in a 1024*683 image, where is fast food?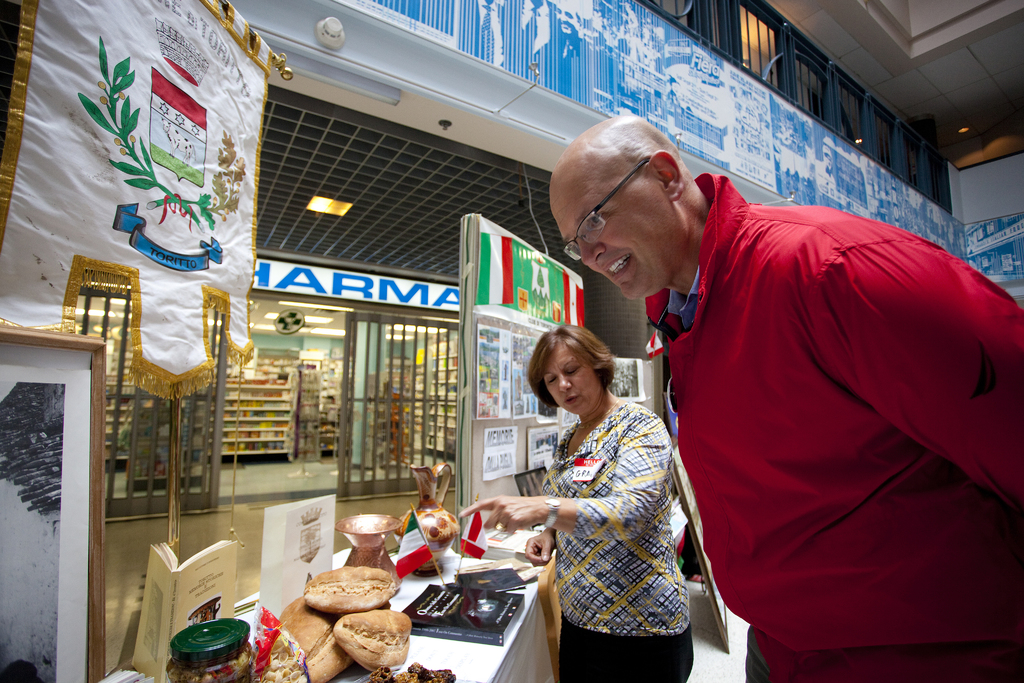
{"left": 334, "top": 608, "right": 413, "bottom": 671}.
